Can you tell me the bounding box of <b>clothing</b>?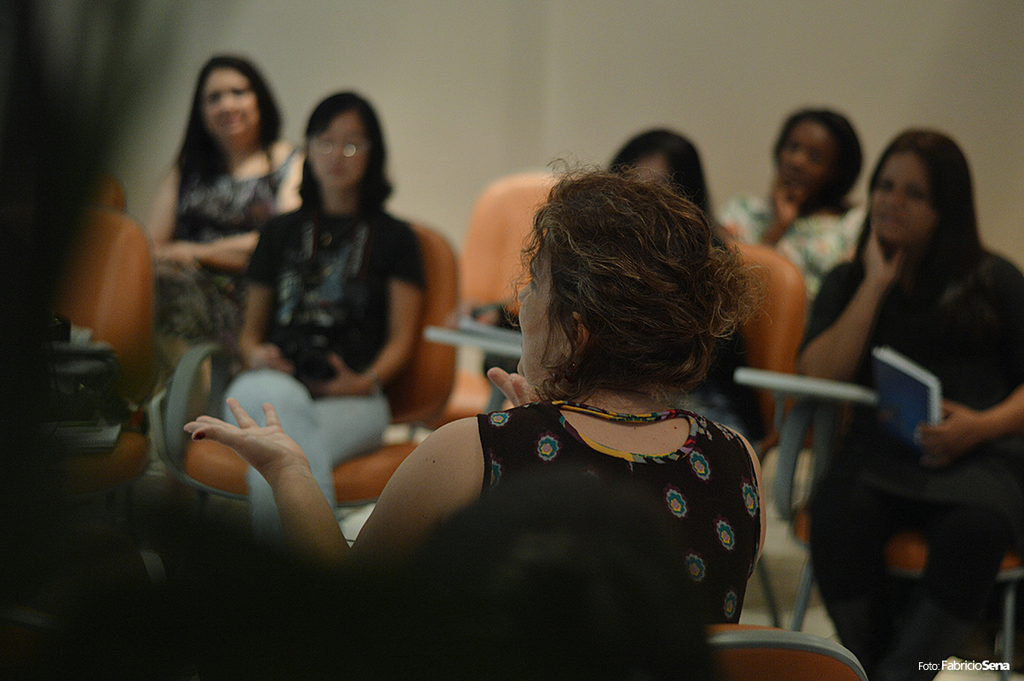
x1=154, y1=150, x2=295, y2=344.
